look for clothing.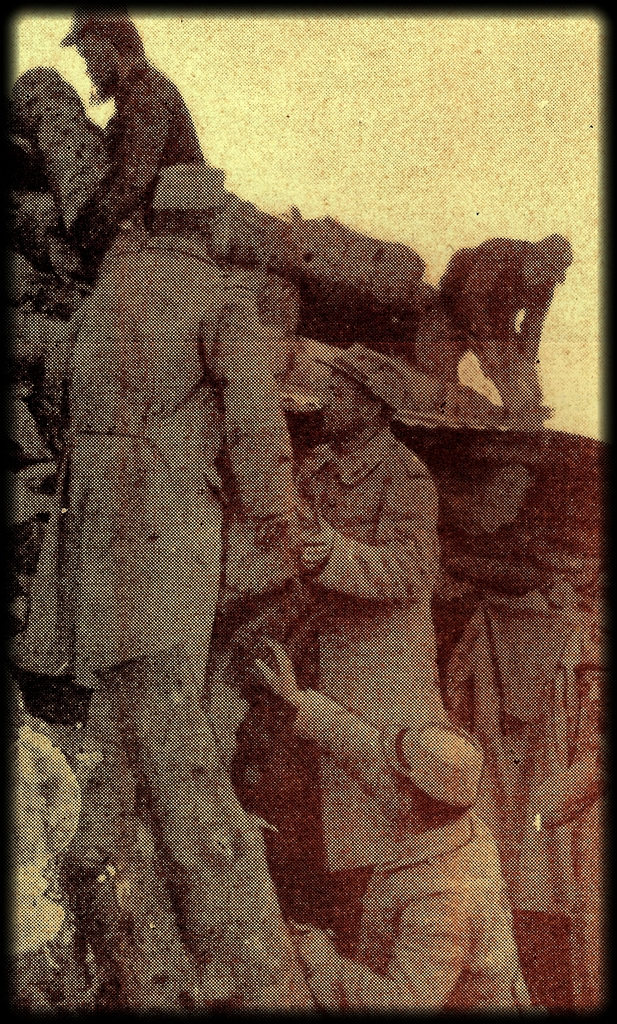
Found: Rect(270, 432, 456, 868).
